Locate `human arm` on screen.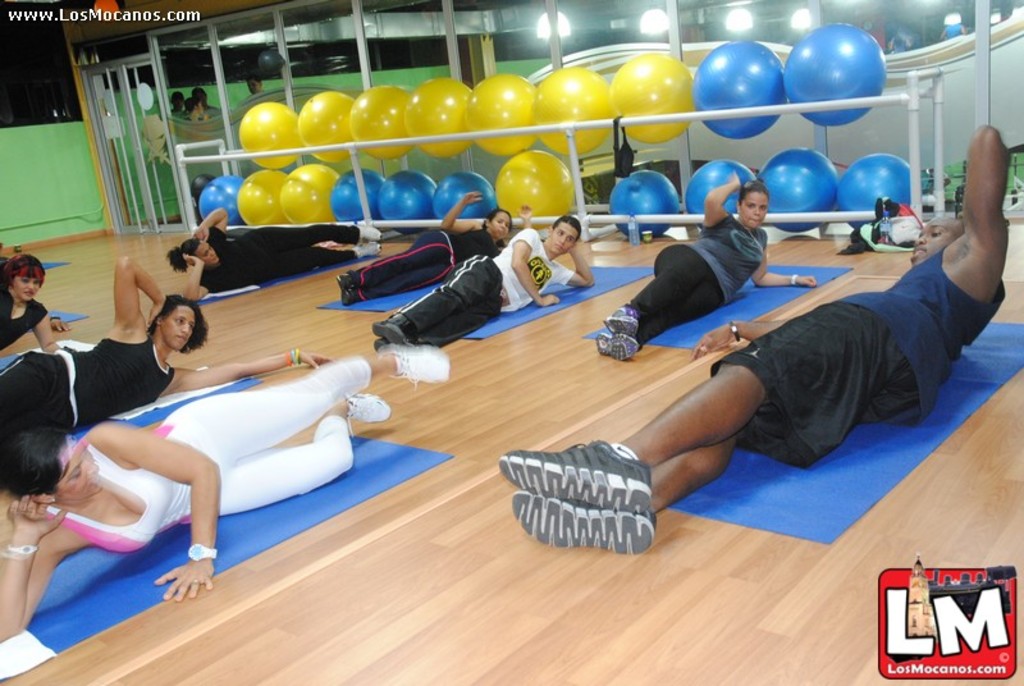
On screen at (195, 209, 227, 243).
